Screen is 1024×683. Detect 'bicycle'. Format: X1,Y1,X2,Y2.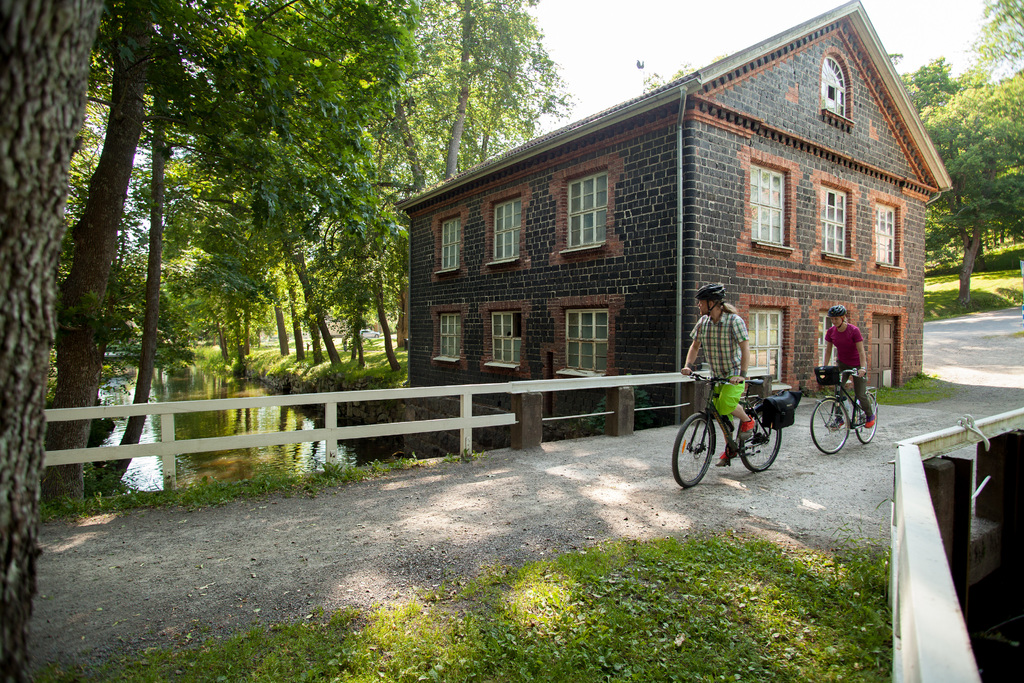
682,375,811,491.
